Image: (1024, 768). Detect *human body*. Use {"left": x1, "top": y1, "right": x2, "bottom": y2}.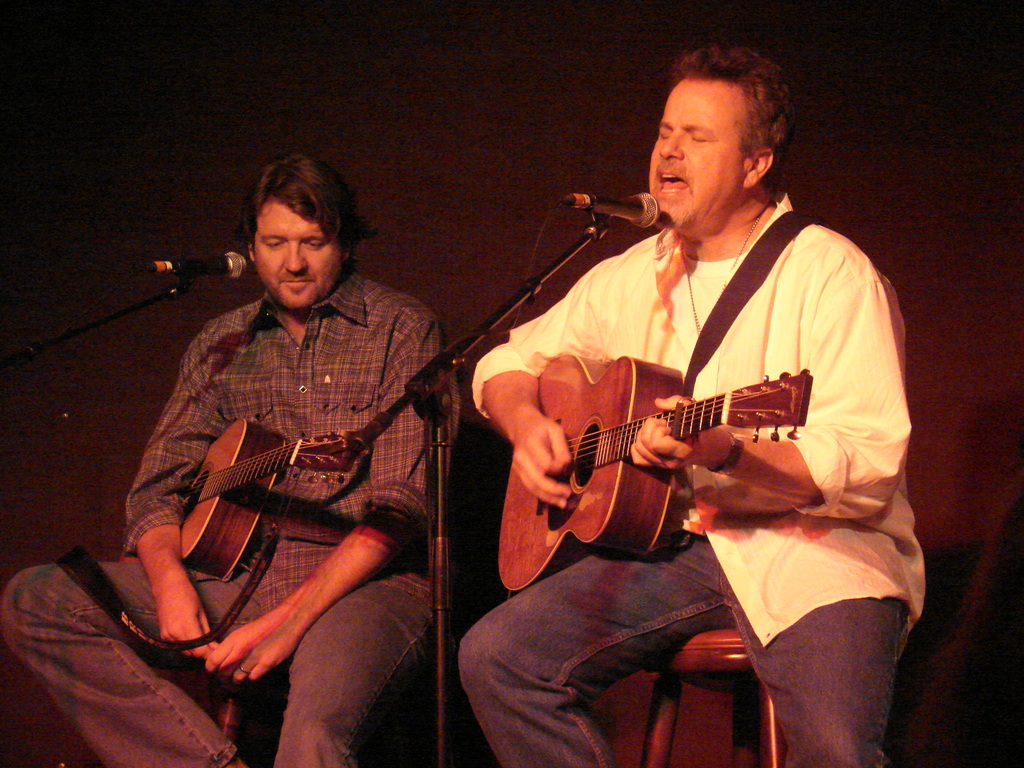
{"left": 108, "top": 171, "right": 456, "bottom": 758}.
